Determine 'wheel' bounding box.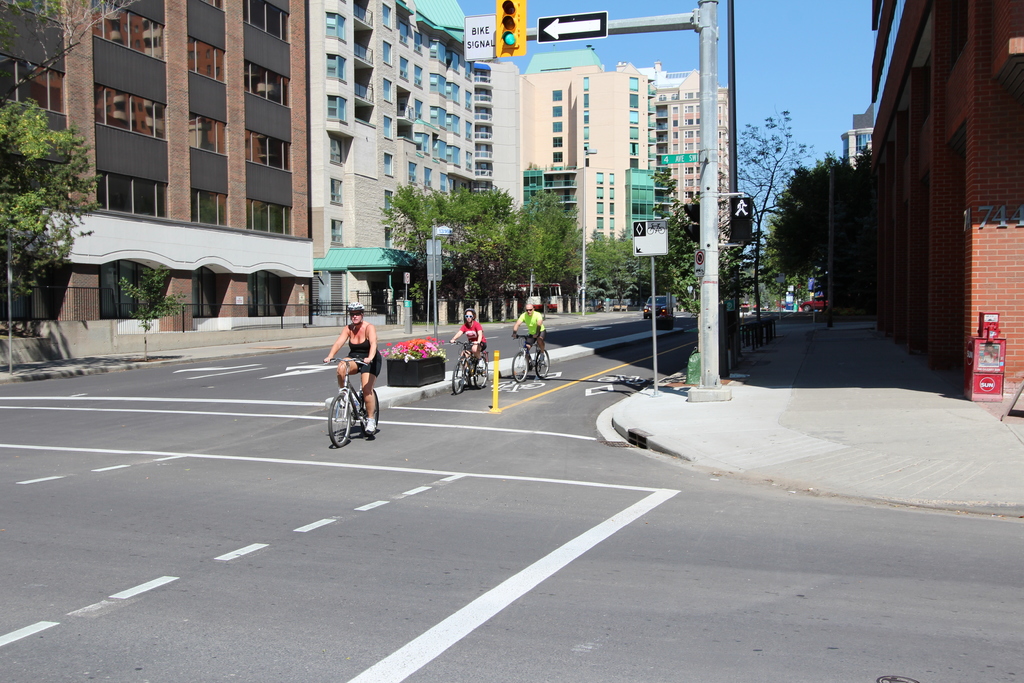
Determined: [left=596, top=376, right=612, bottom=383].
